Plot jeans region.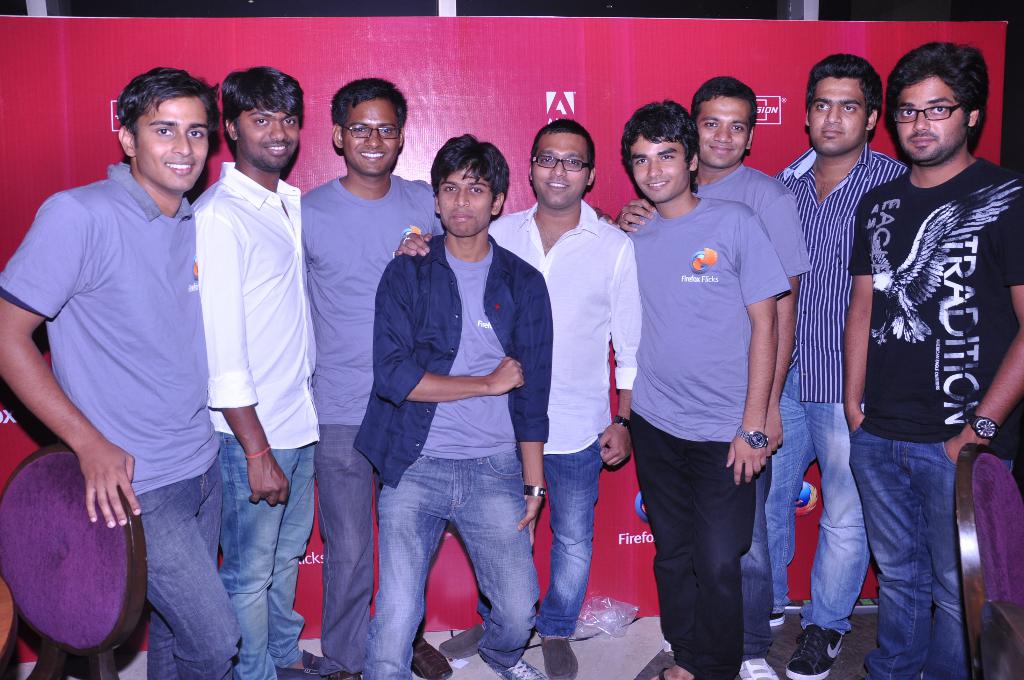
Plotted at bbox=(737, 449, 776, 657).
